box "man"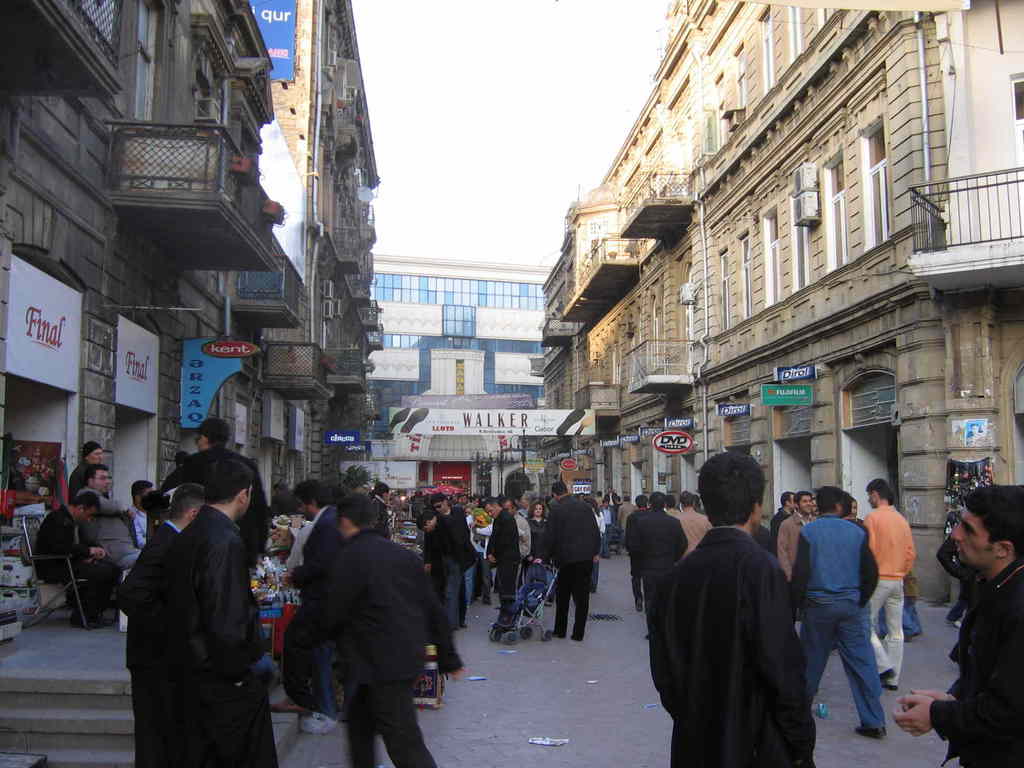
bbox=(602, 486, 623, 524)
